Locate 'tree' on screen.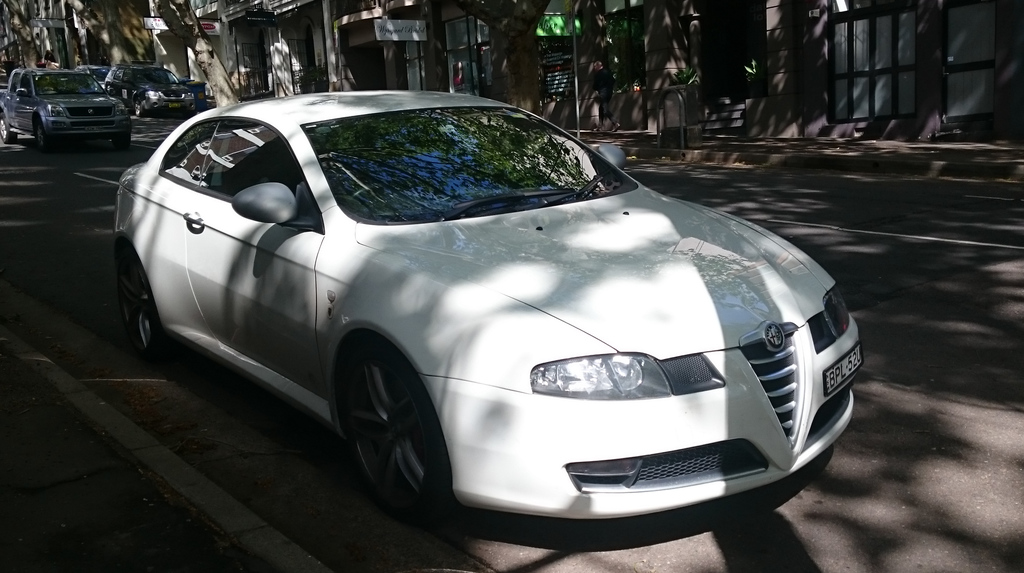
On screen at box=[451, 0, 551, 119].
